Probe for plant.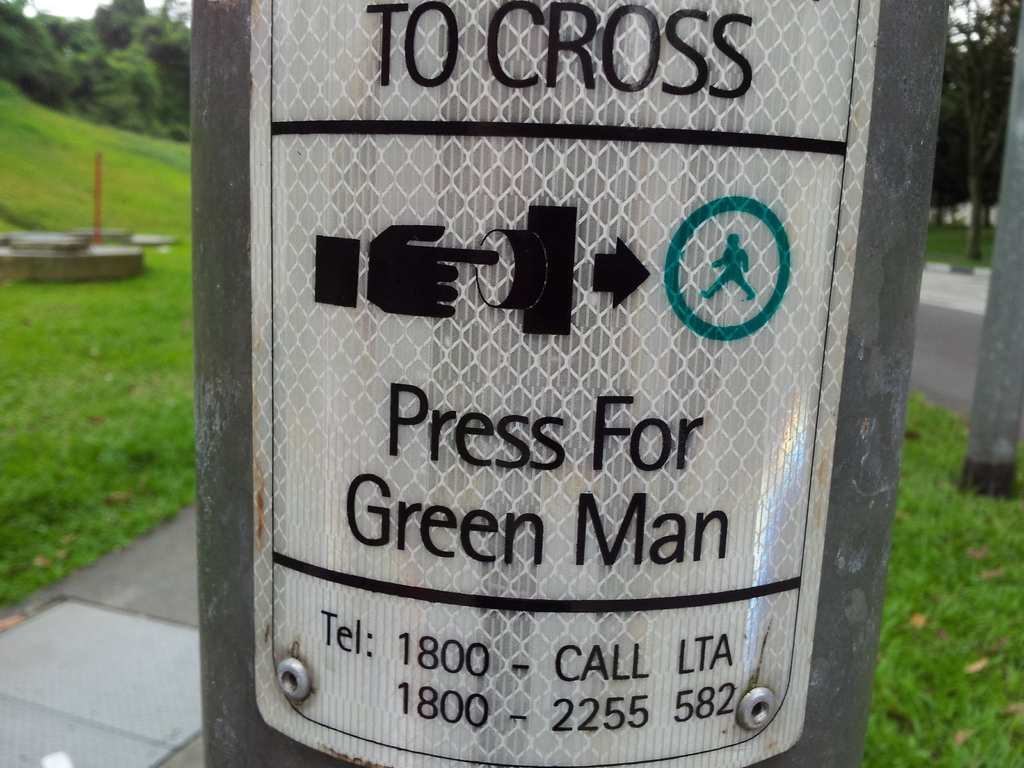
Probe result: 170/129/187/141.
